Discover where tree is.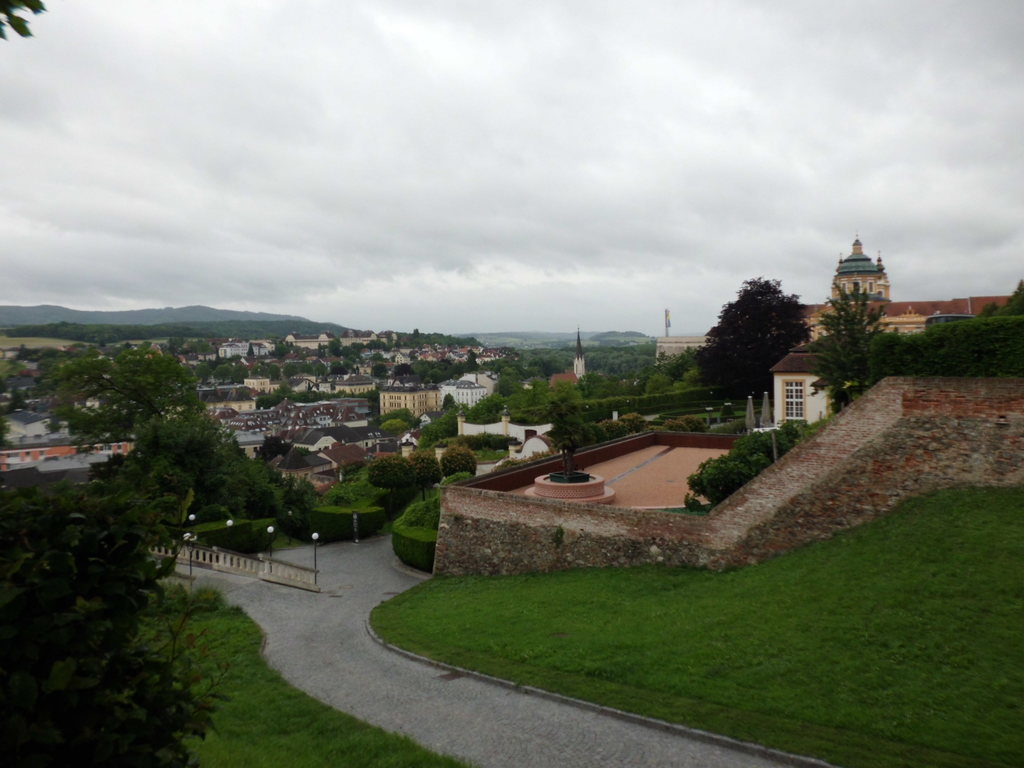
Discovered at bbox=(393, 362, 409, 376).
